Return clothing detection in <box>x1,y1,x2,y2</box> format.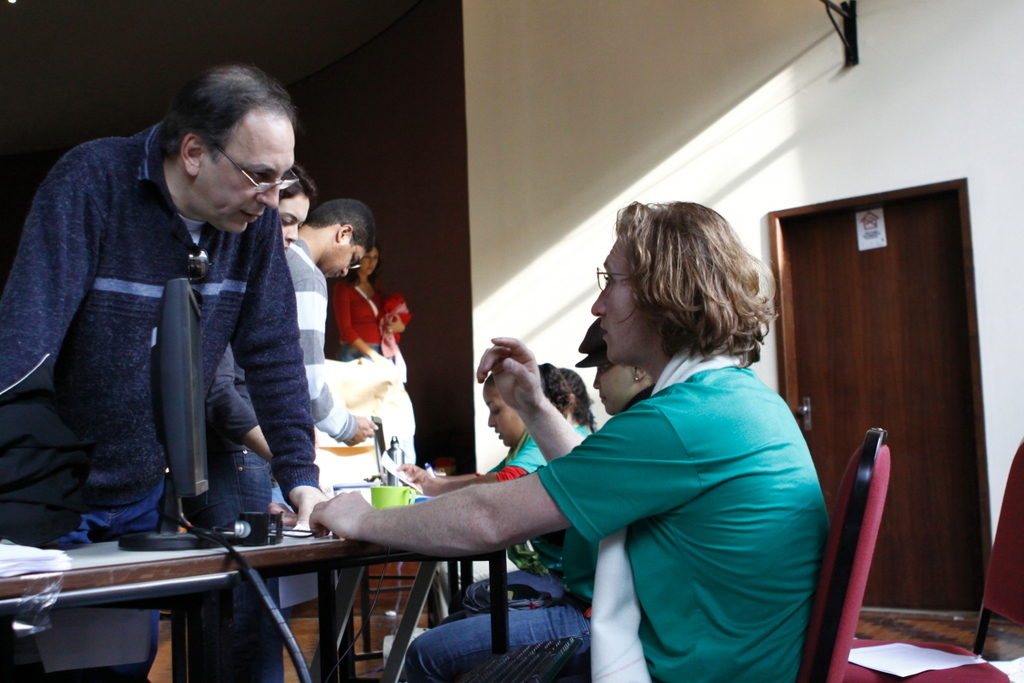
<box>329,271,376,361</box>.
